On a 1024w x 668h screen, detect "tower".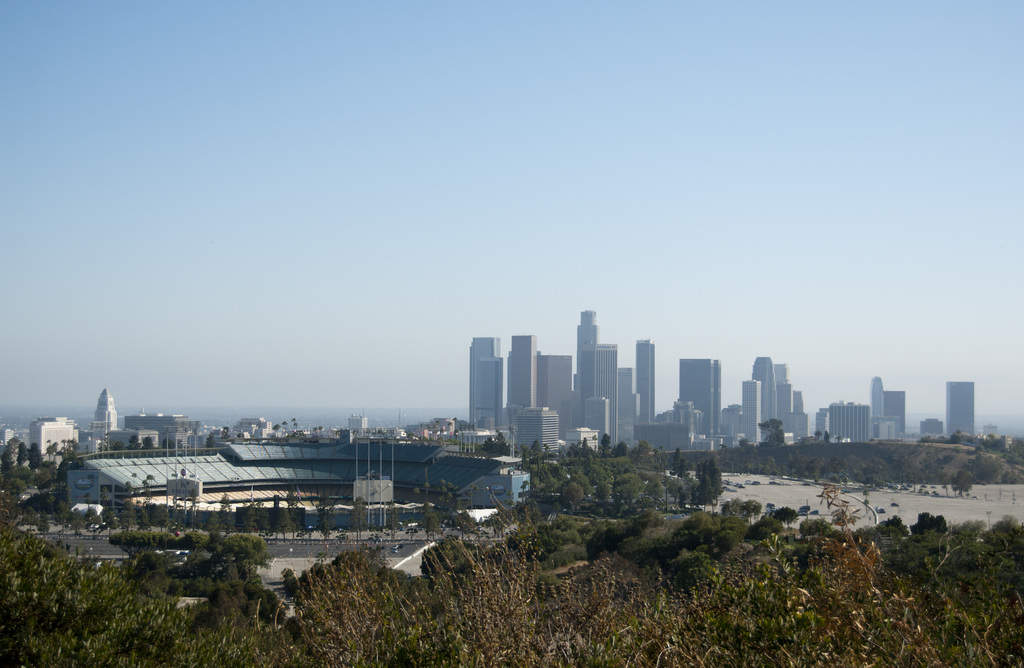
x1=945 y1=376 x2=972 y2=437.
